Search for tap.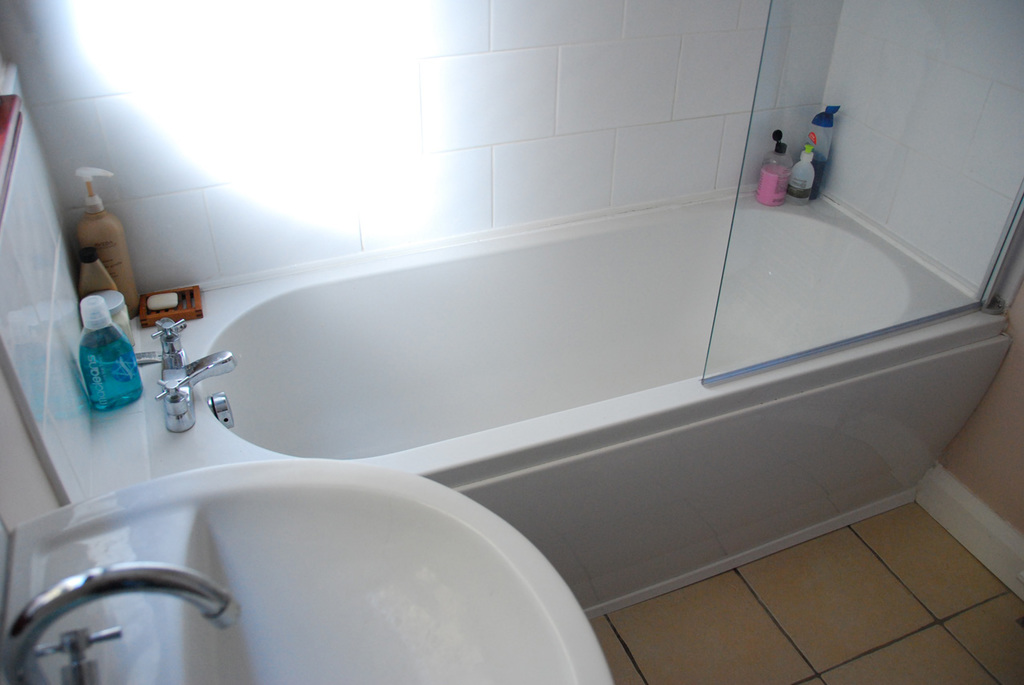
Found at {"left": 1, "top": 560, "right": 246, "bottom": 680}.
